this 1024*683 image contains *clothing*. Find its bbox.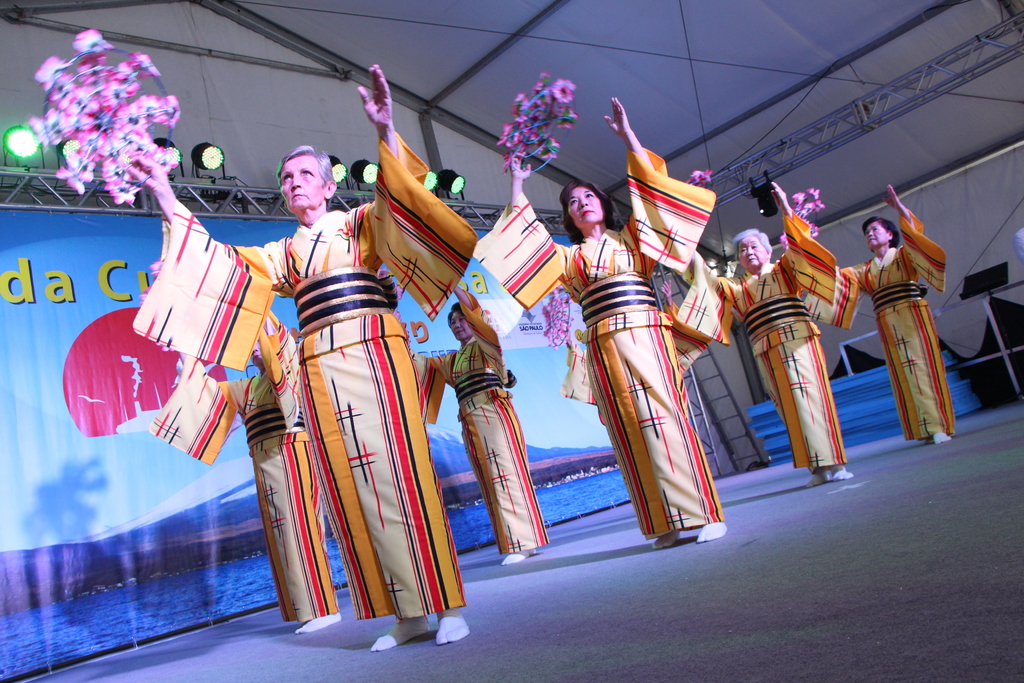
<region>148, 314, 339, 625</region>.
